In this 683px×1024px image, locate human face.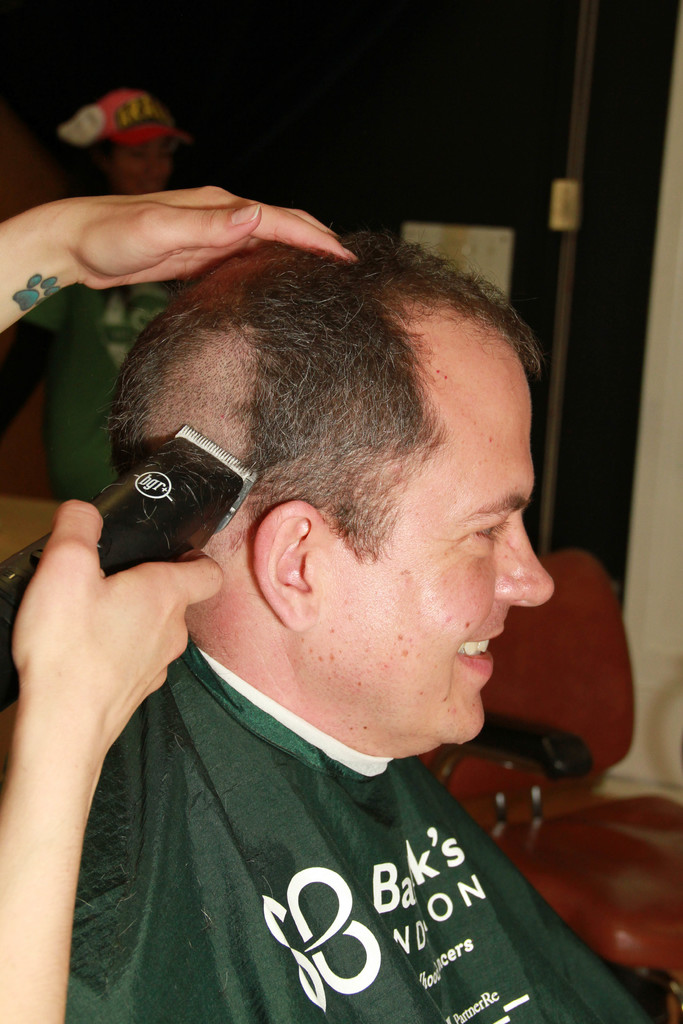
Bounding box: box=[113, 132, 169, 196].
